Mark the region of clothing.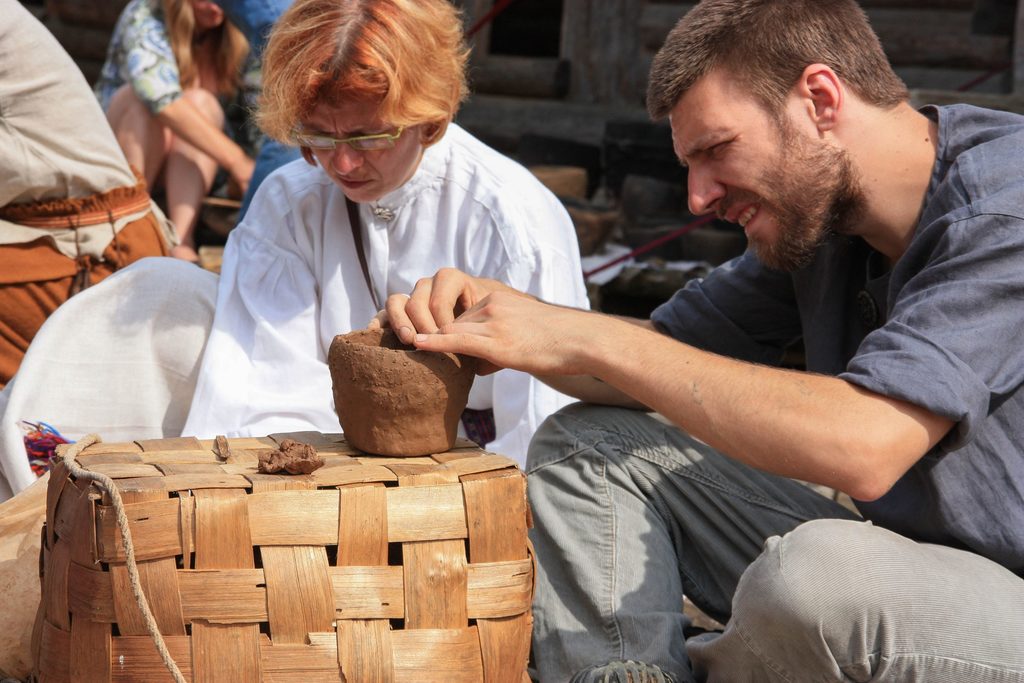
Region: x1=522 y1=103 x2=1023 y2=682.
